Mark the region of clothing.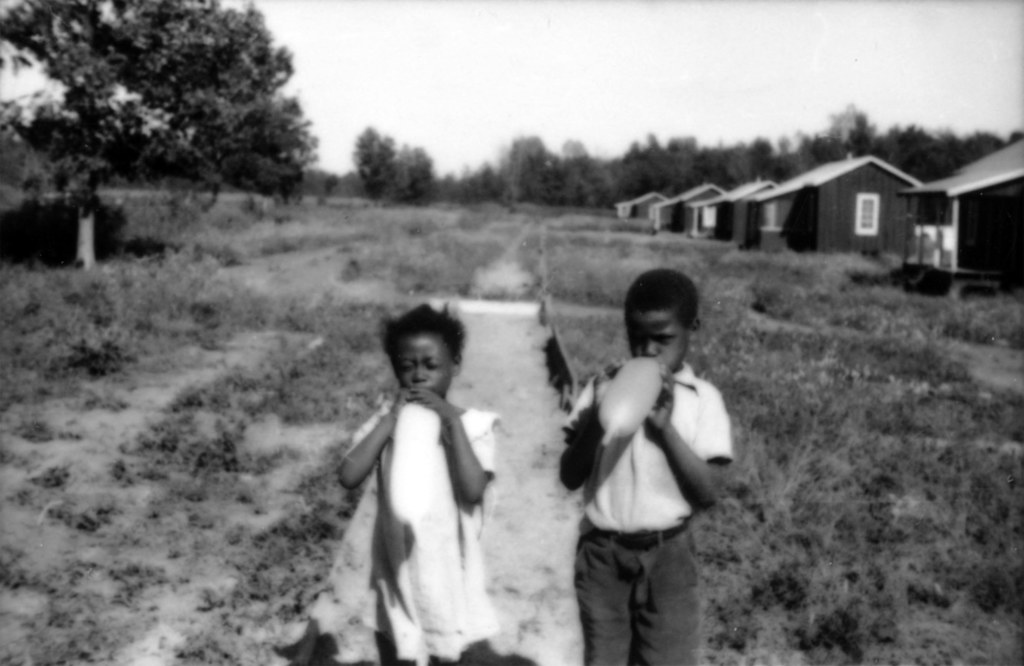
Region: [left=355, top=398, right=506, bottom=665].
